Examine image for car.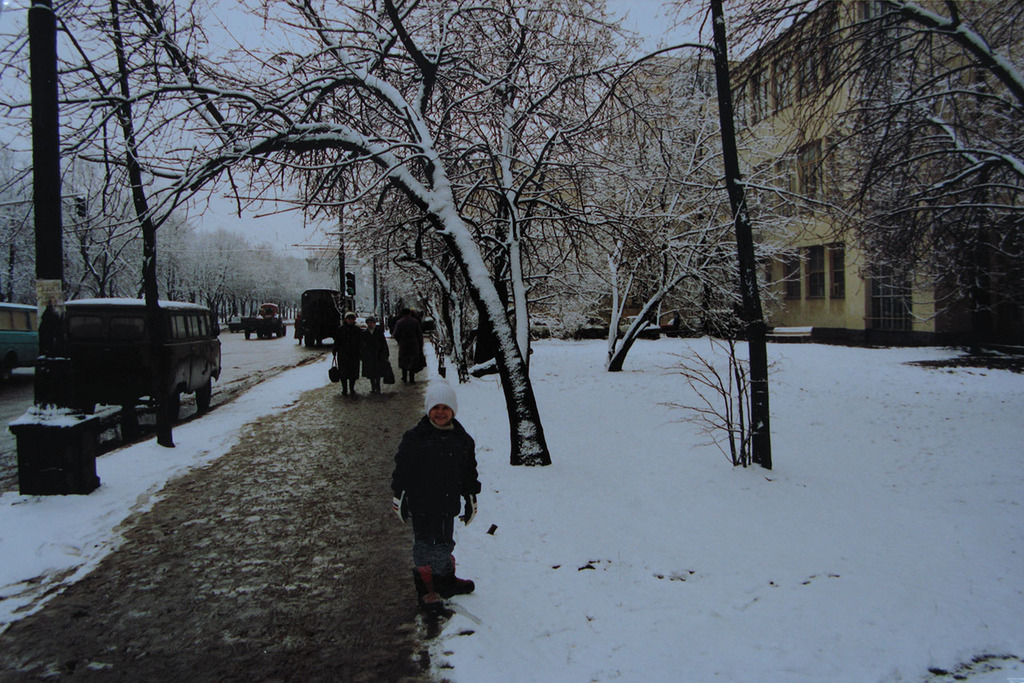
Examination result: box(584, 314, 610, 330).
